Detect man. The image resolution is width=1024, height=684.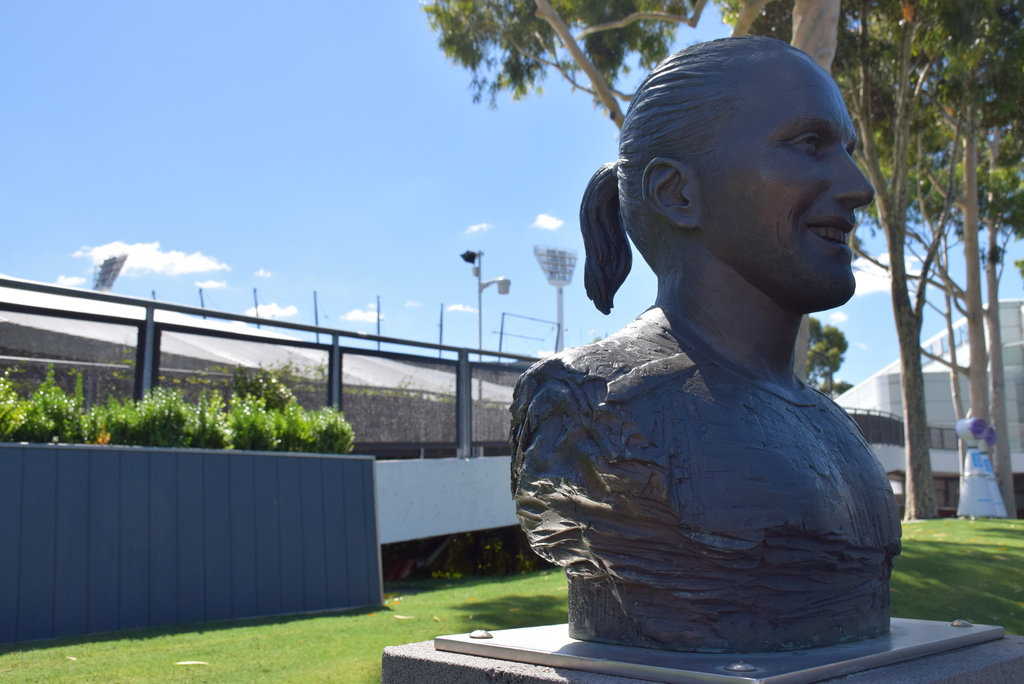
left=506, top=42, right=936, bottom=671.
